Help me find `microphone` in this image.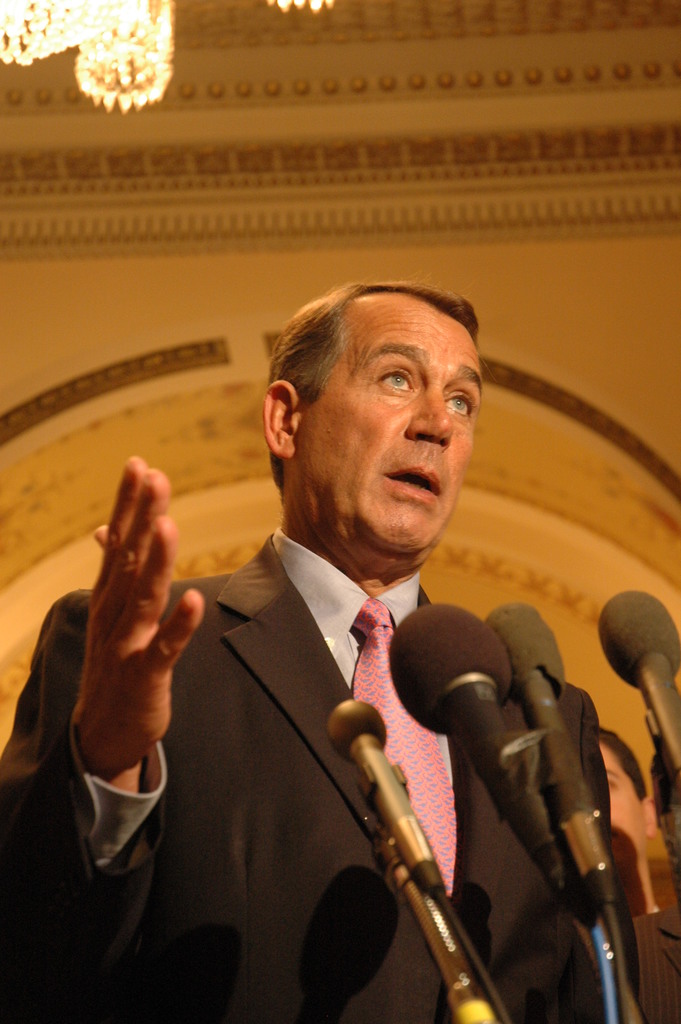
Found it: x1=327 y1=698 x2=441 y2=892.
